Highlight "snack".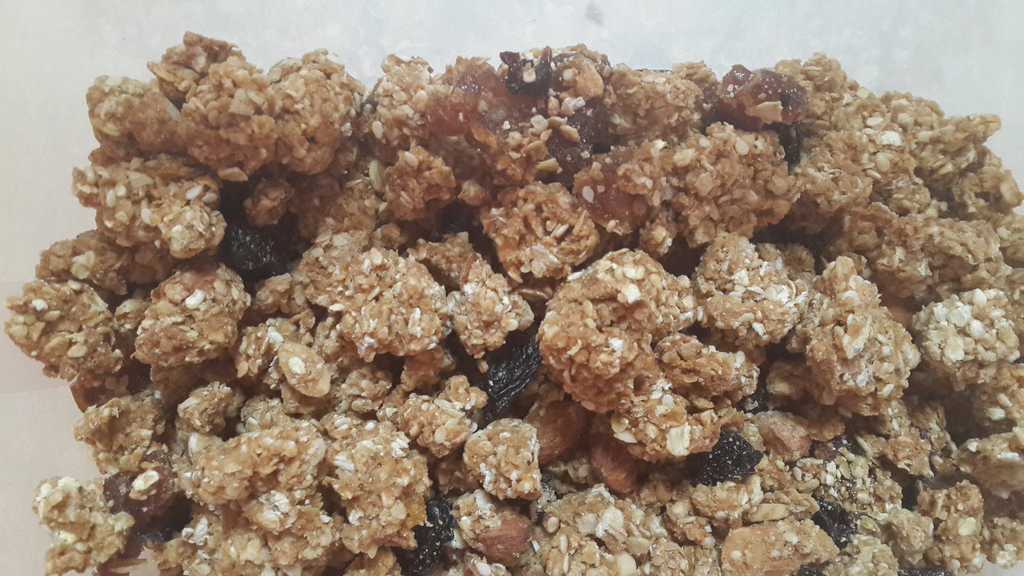
Highlighted region: select_region(34, 42, 1023, 546).
